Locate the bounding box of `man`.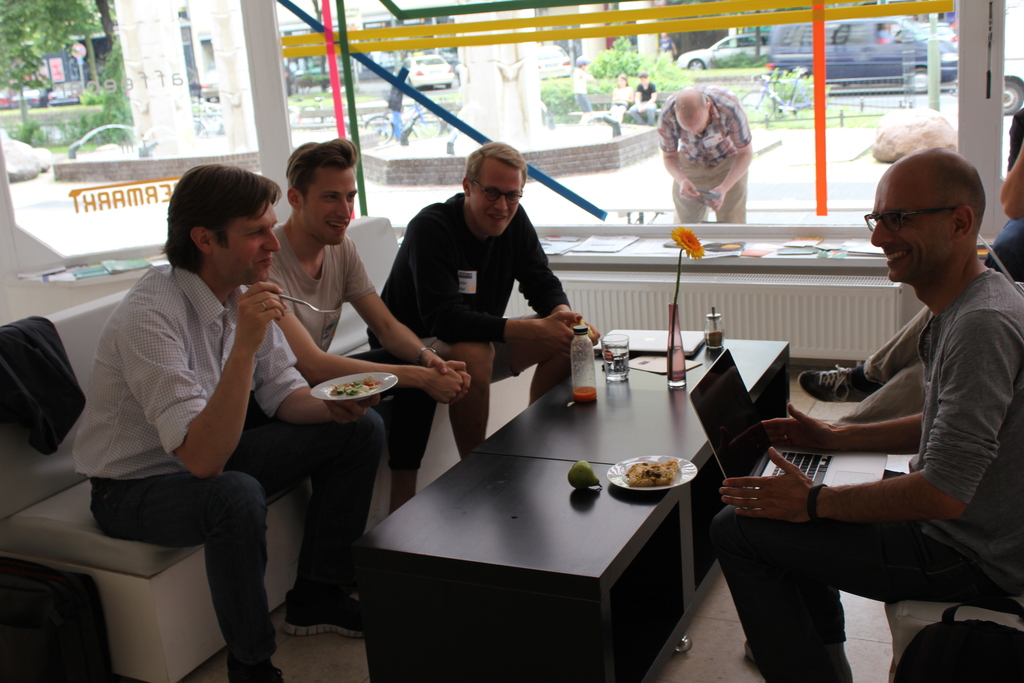
Bounding box: [left=715, top=140, right=1023, bottom=682].
